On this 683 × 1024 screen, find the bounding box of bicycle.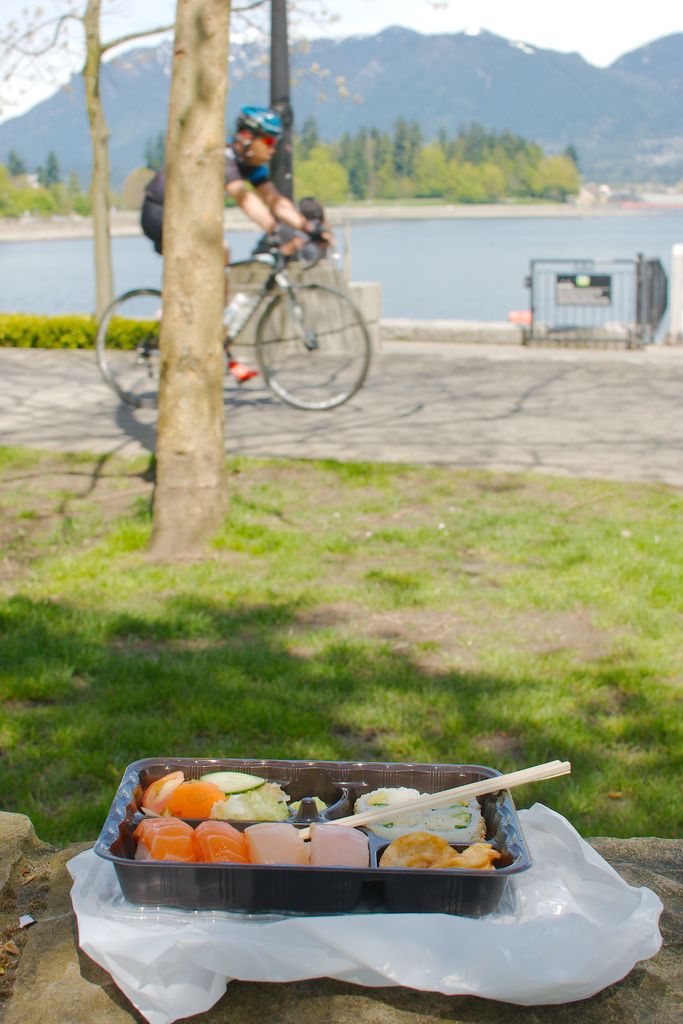
Bounding box: [left=95, top=203, right=371, bottom=403].
